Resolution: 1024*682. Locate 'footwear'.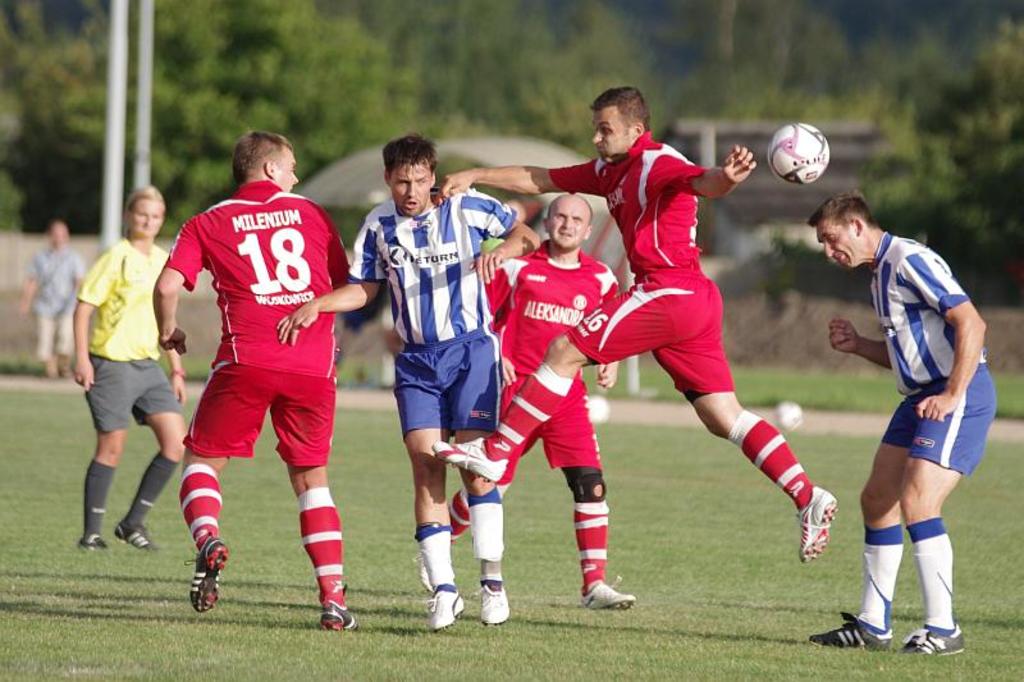
Rect(576, 572, 639, 614).
